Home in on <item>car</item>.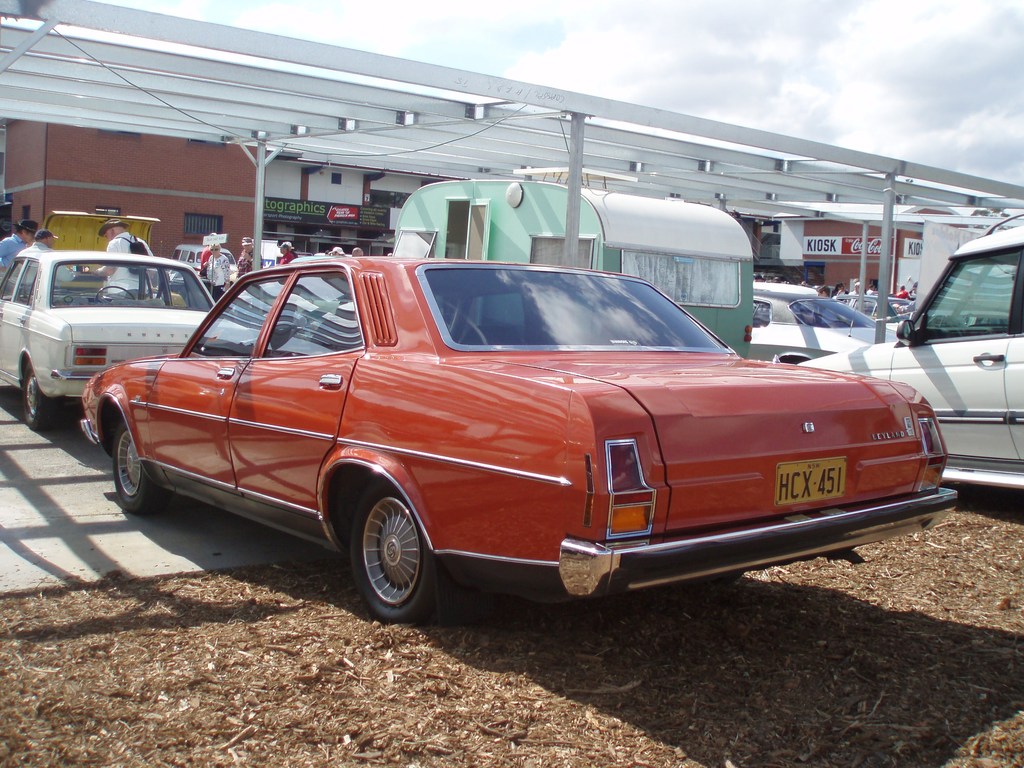
Homed in at detection(745, 282, 899, 371).
